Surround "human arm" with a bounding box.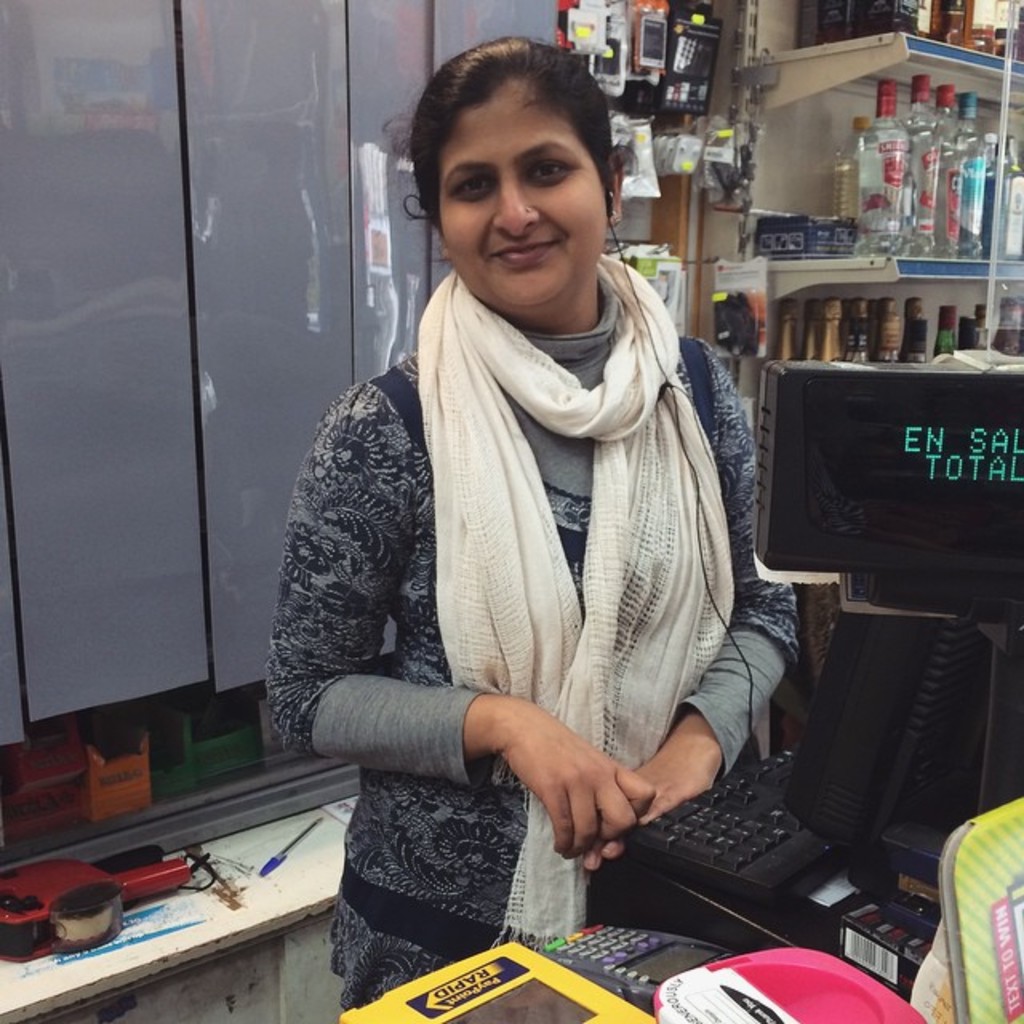
[309, 506, 475, 856].
